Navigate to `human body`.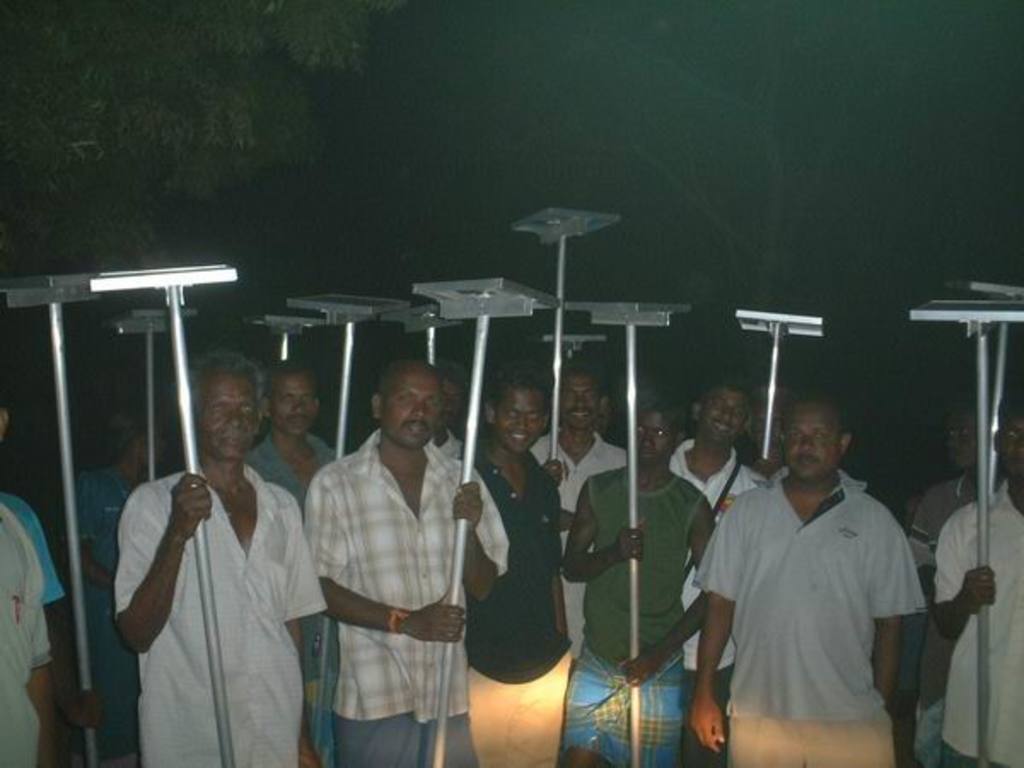
Navigation target: pyautogui.locateOnScreen(456, 445, 575, 766).
